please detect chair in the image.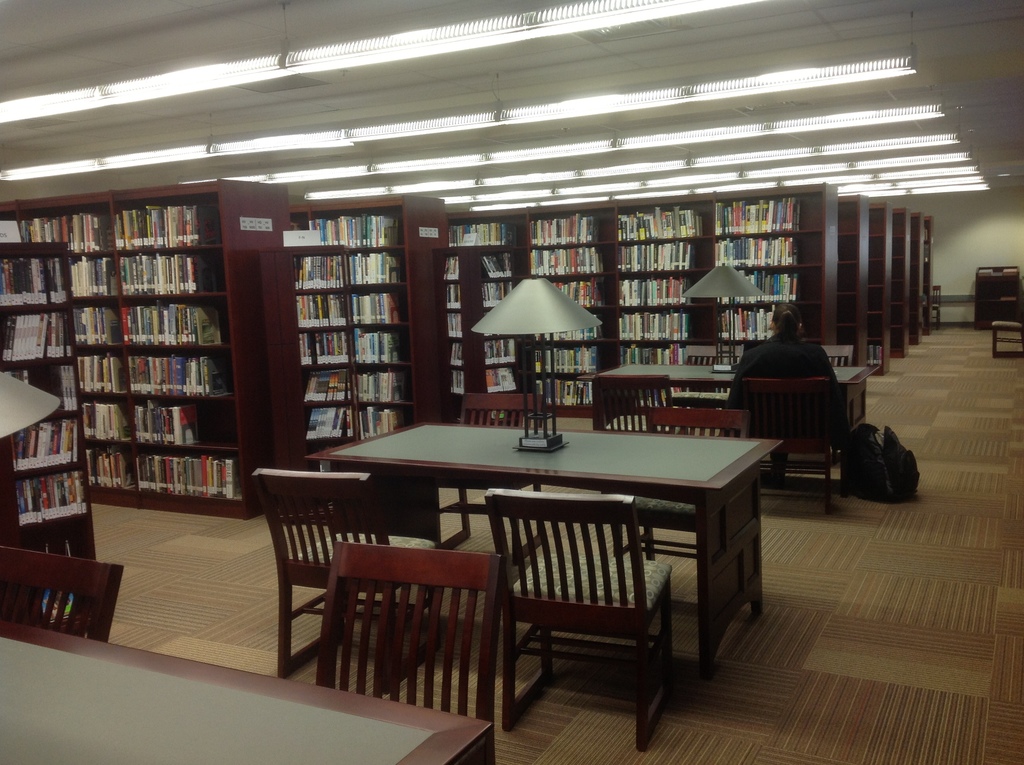
<bbox>673, 346, 744, 427</bbox>.
